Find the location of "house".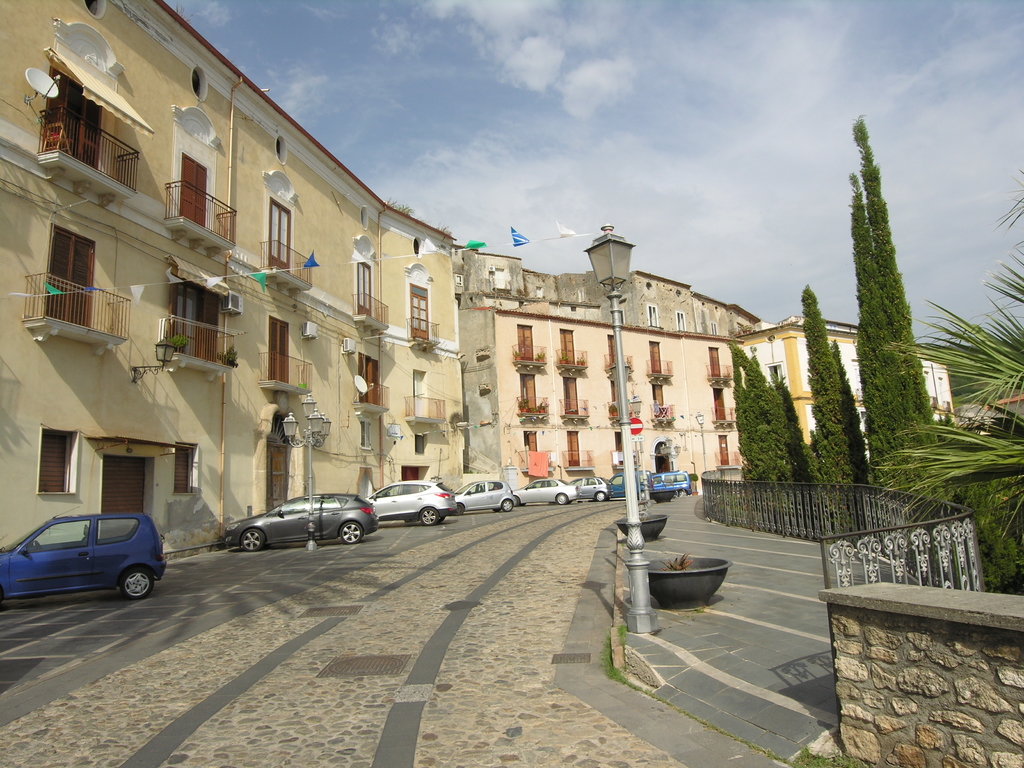
Location: locate(746, 316, 964, 465).
